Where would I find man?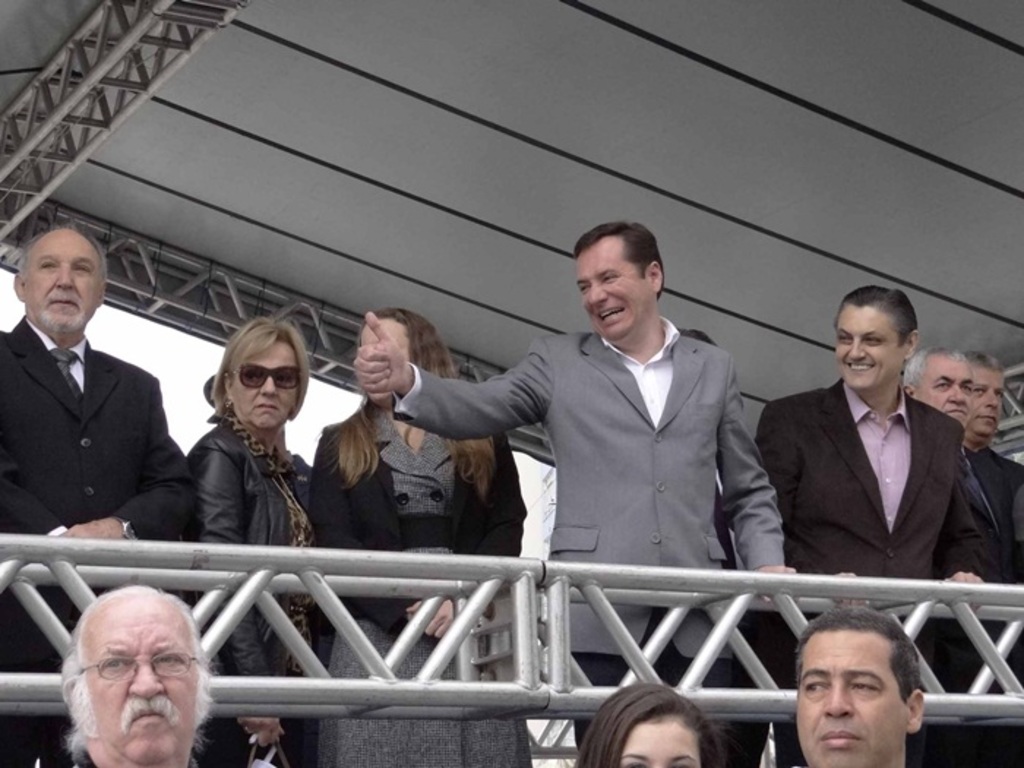
At pyautogui.locateOnScreen(901, 348, 1023, 767).
